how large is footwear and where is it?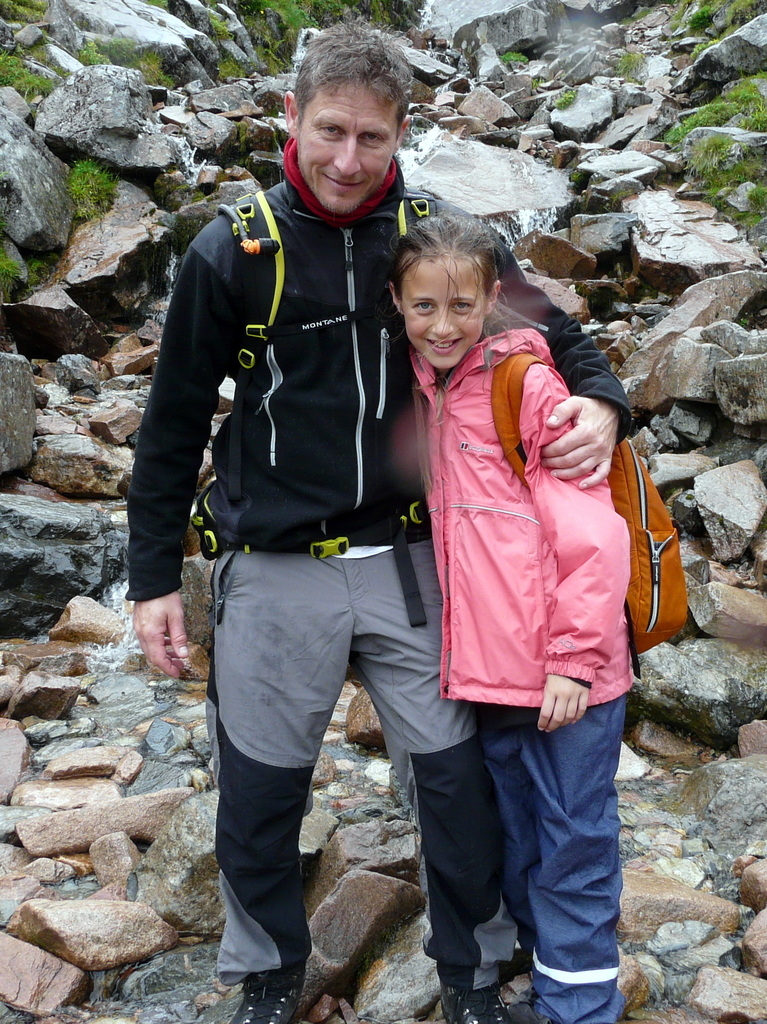
Bounding box: crop(435, 984, 512, 1023).
